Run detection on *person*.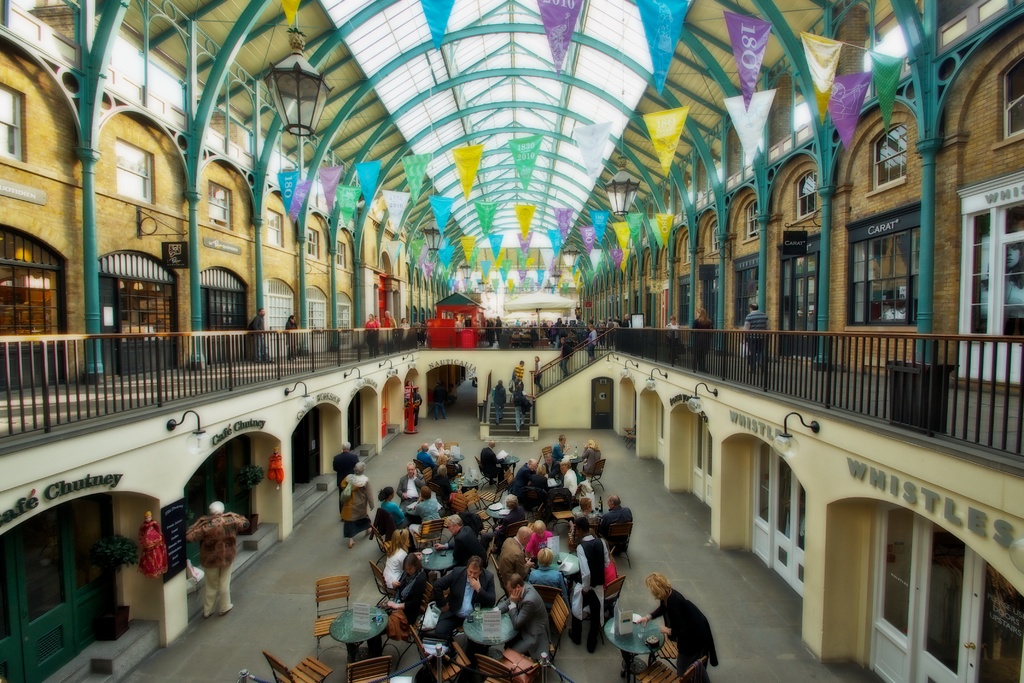
Result: (x1=263, y1=450, x2=282, y2=495).
